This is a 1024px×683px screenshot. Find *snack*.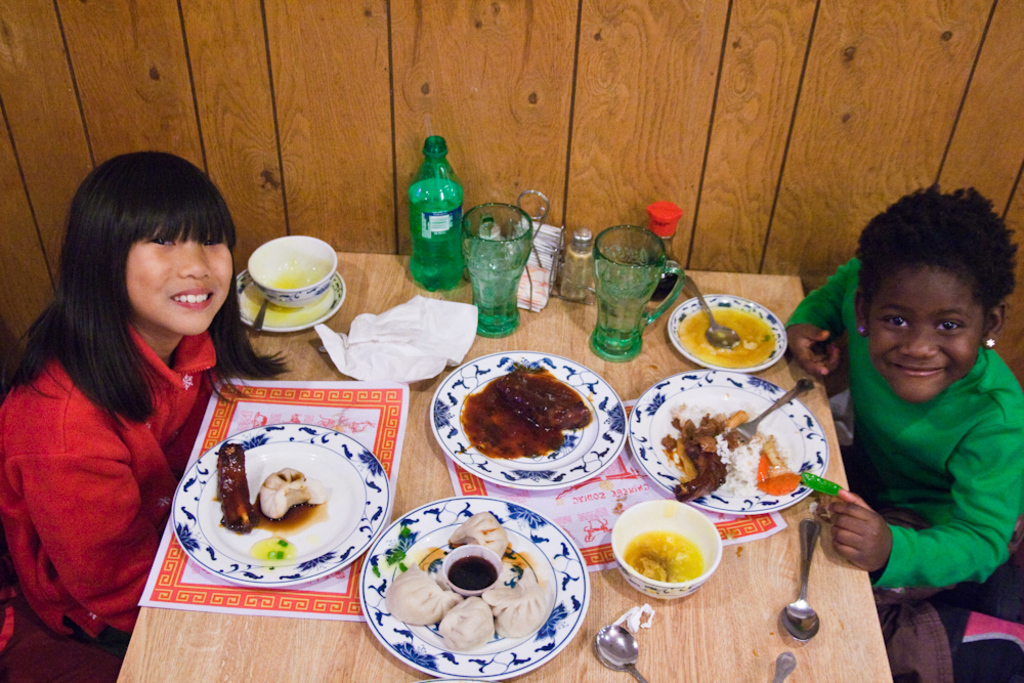
Bounding box: x1=434, y1=591, x2=506, y2=648.
